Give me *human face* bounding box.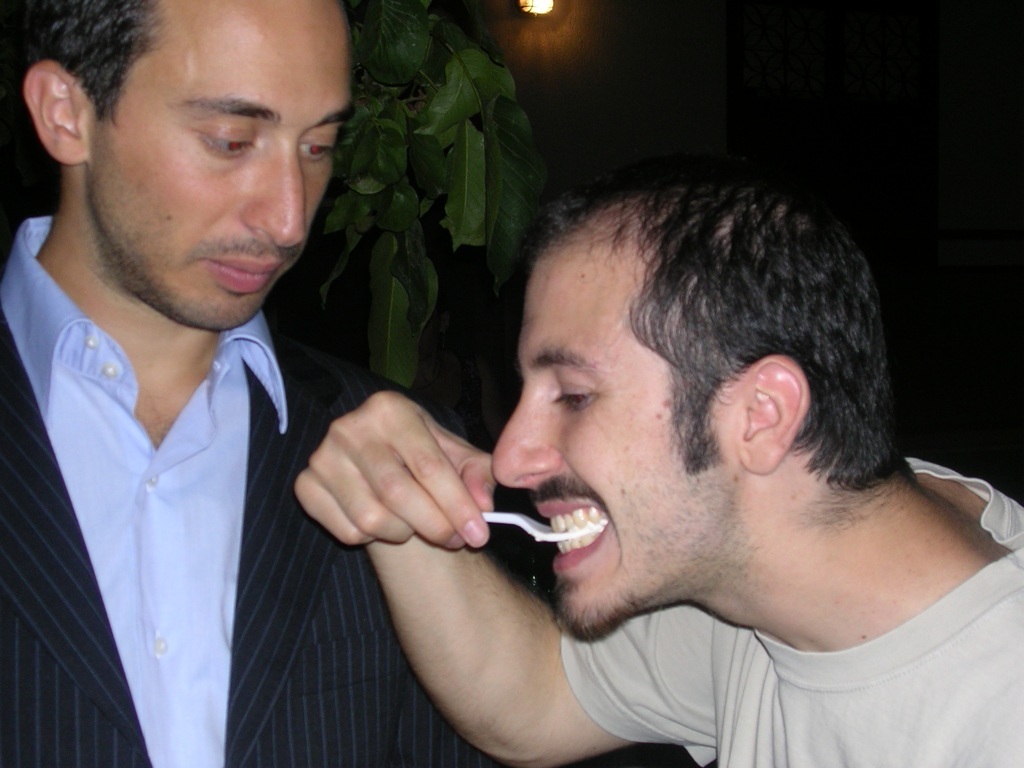
88, 0, 352, 329.
